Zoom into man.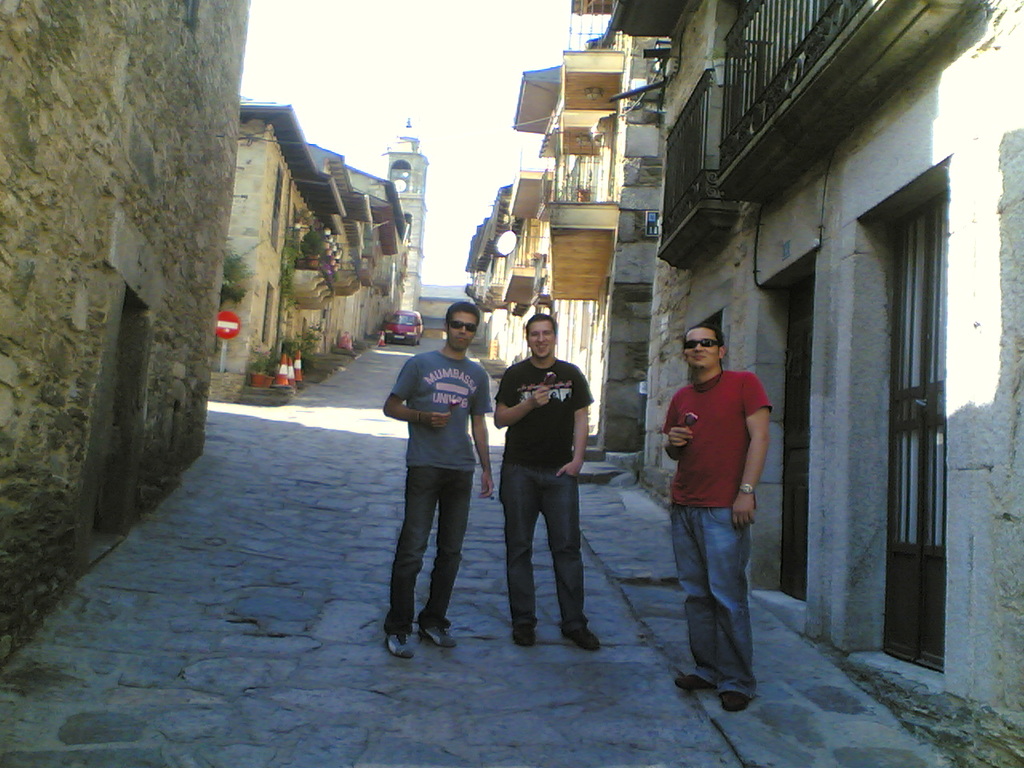
Zoom target: BBox(492, 310, 602, 650).
